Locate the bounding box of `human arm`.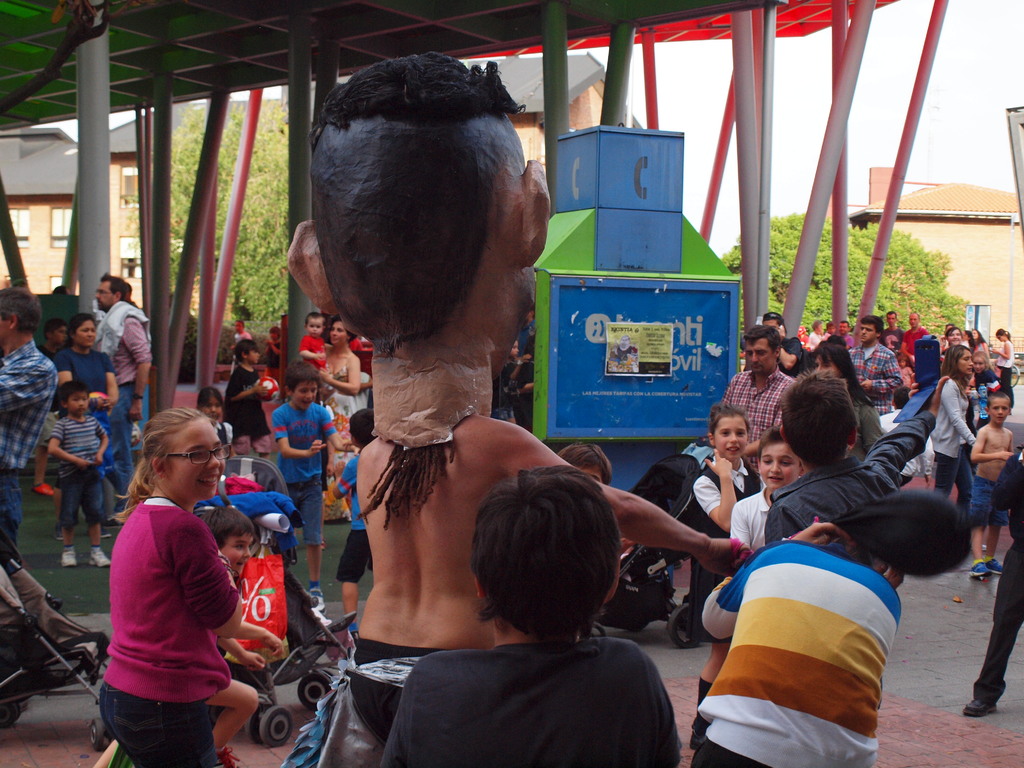
Bounding box: region(380, 658, 428, 767).
